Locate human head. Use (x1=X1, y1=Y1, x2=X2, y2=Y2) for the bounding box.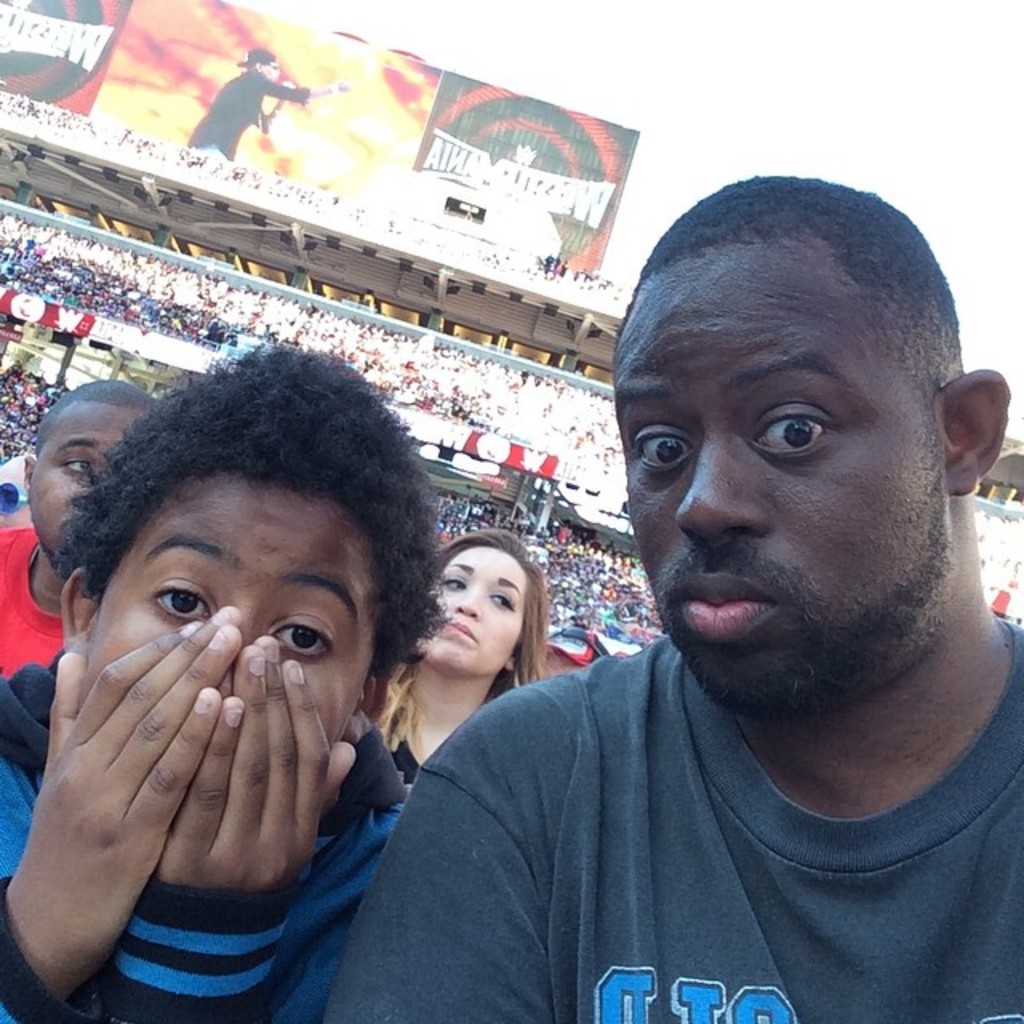
(x1=43, y1=357, x2=426, y2=832).
